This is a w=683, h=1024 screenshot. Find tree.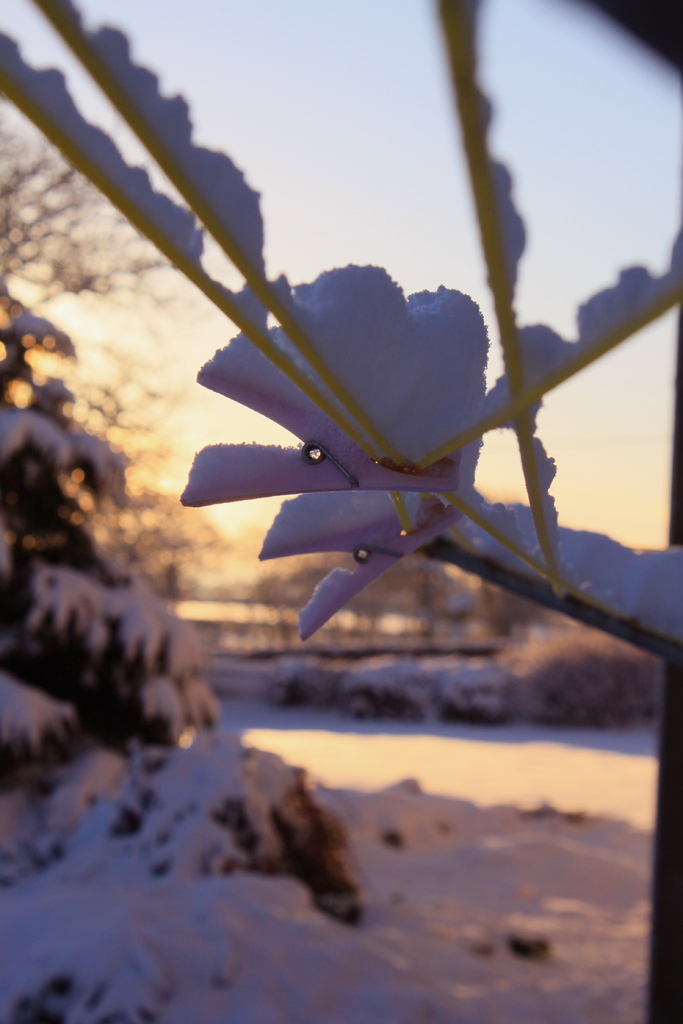
Bounding box: select_region(0, 274, 229, 840).
